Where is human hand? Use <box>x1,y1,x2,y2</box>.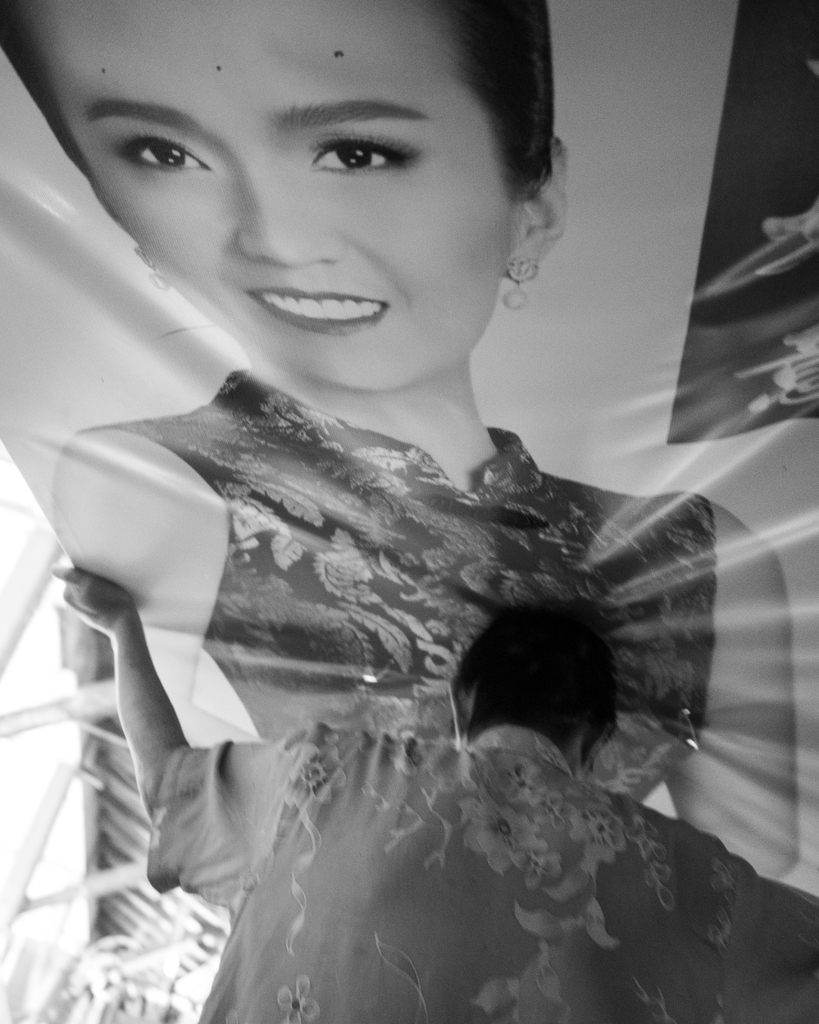
<box>54,563,133,628</box>.
